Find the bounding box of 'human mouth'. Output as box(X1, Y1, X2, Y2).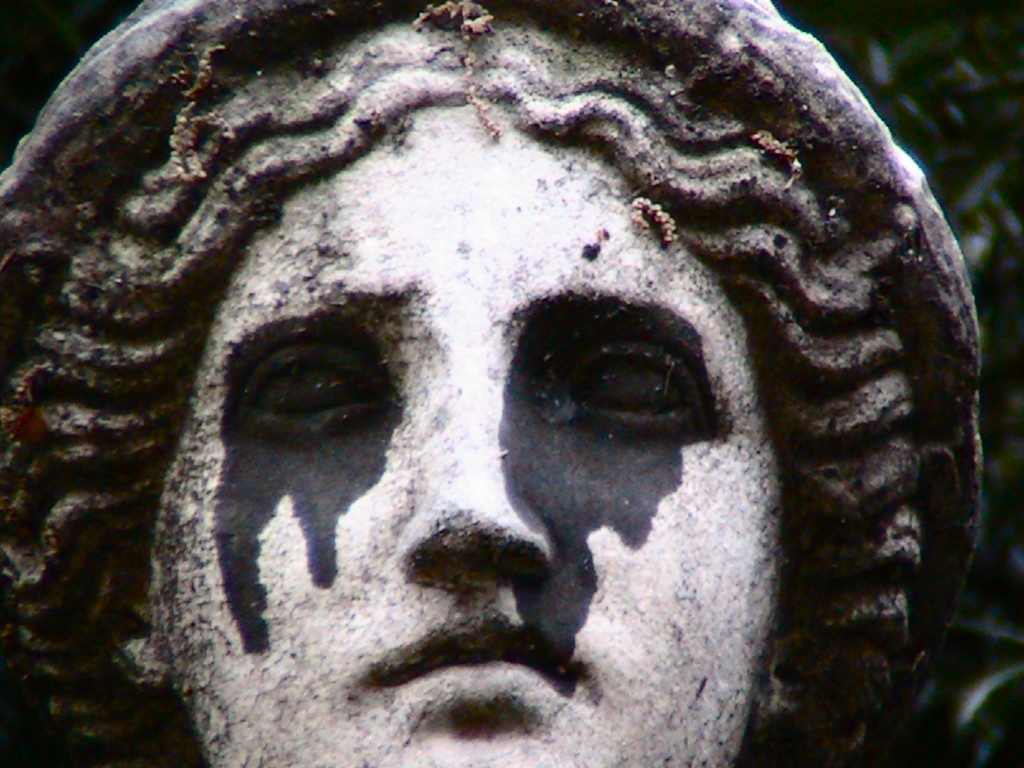
box(365, 602, 598, 701).
